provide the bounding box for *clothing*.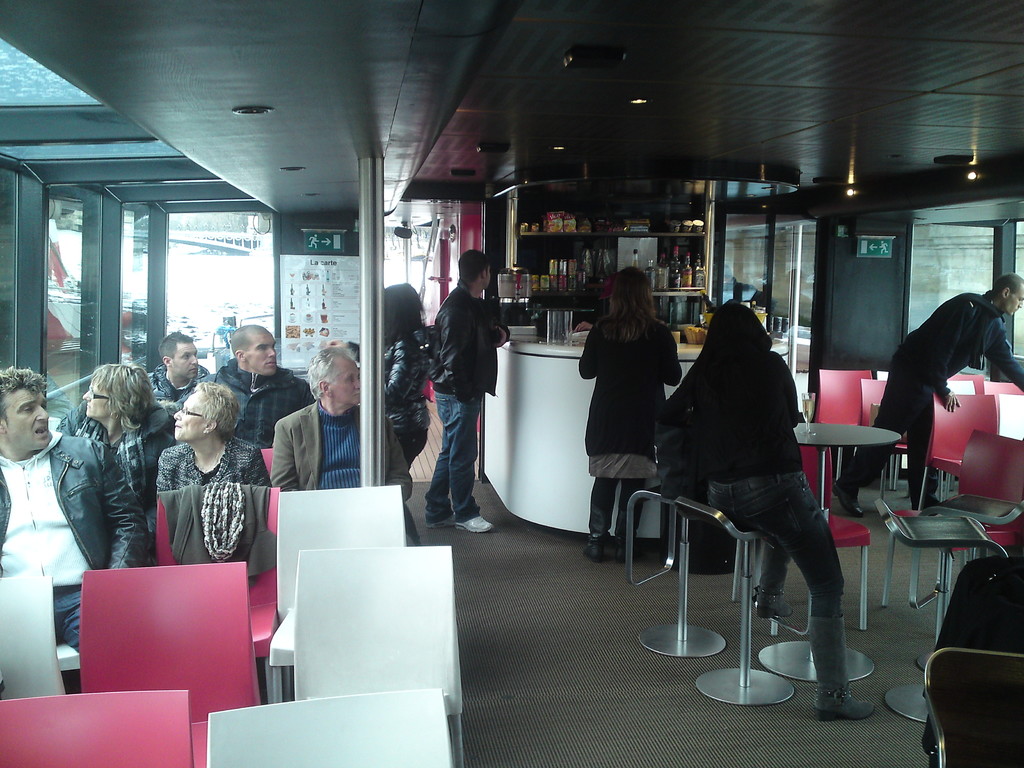
[429, 282, 499, 525].
